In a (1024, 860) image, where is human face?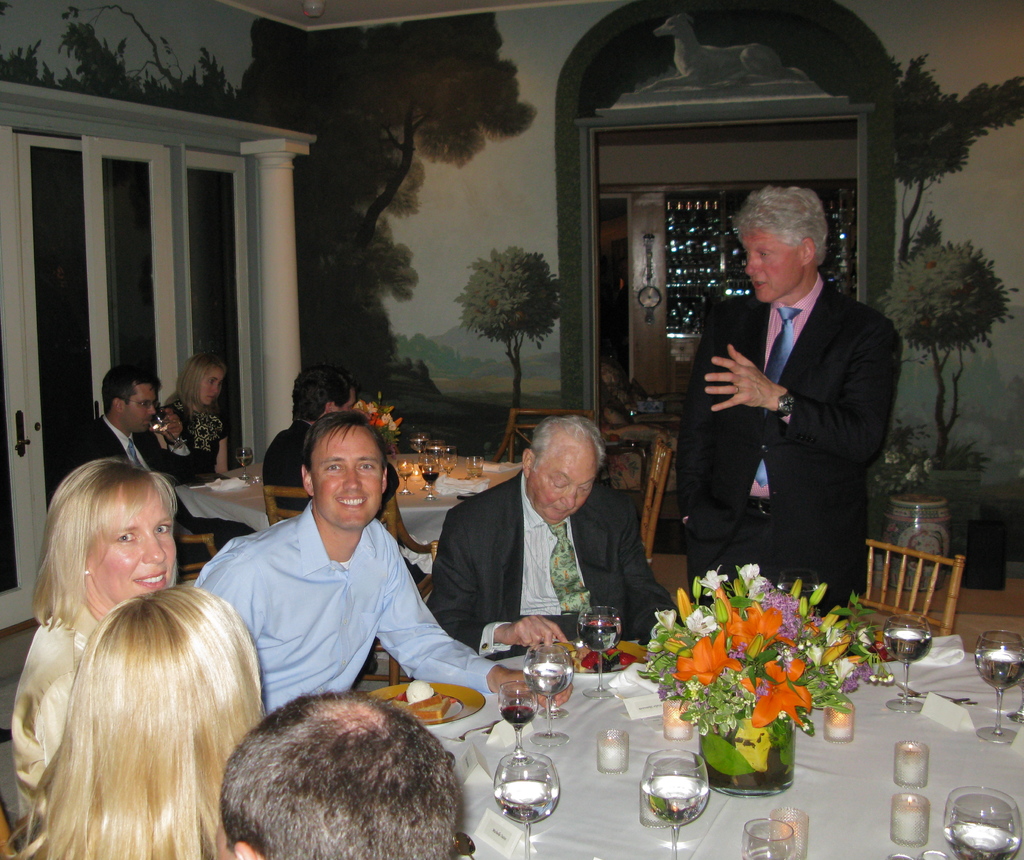
x1=308, y1=422, x2=383, y2=527.
